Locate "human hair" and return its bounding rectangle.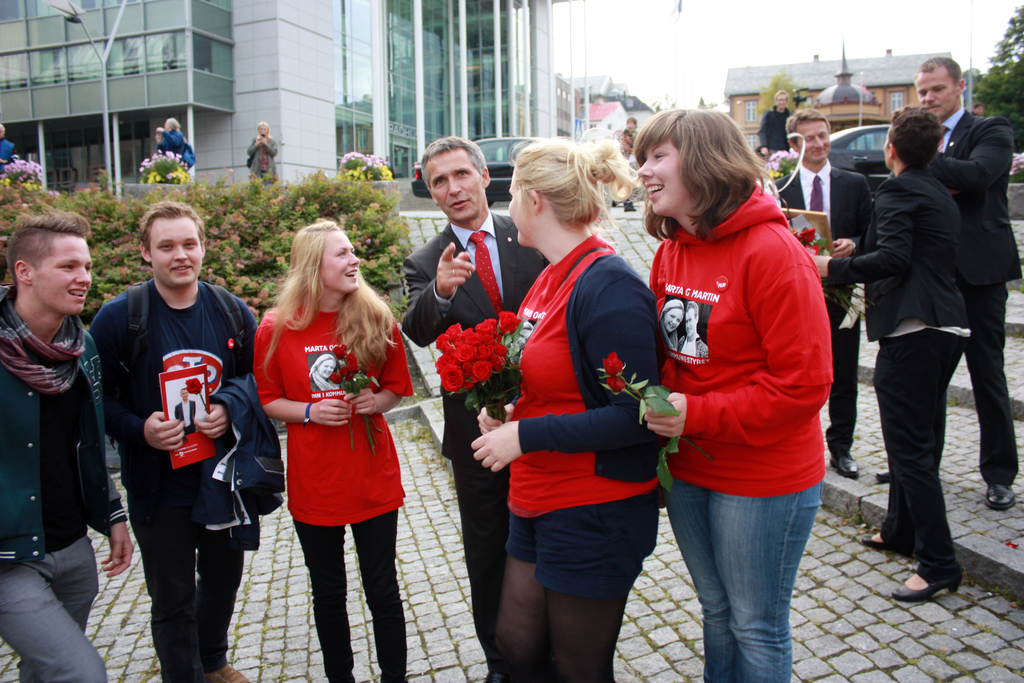
[513, 133, 625, 226].
